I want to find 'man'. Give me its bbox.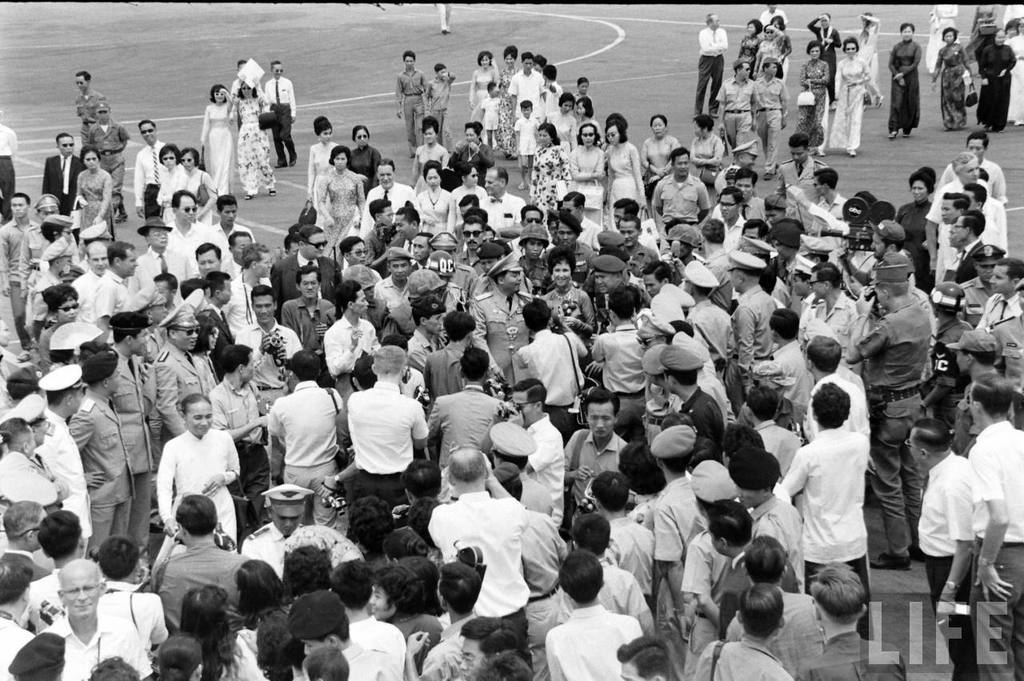
select_region(272, 226, 346, 305).
